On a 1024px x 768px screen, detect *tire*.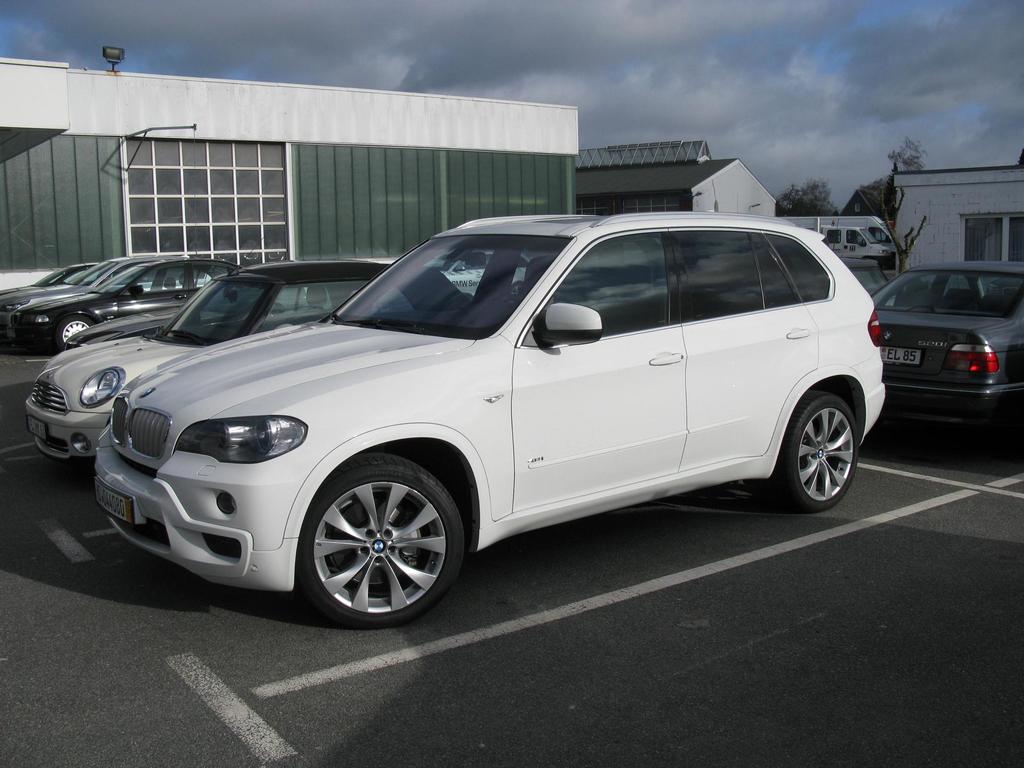
(296, 447, 468, 627).
